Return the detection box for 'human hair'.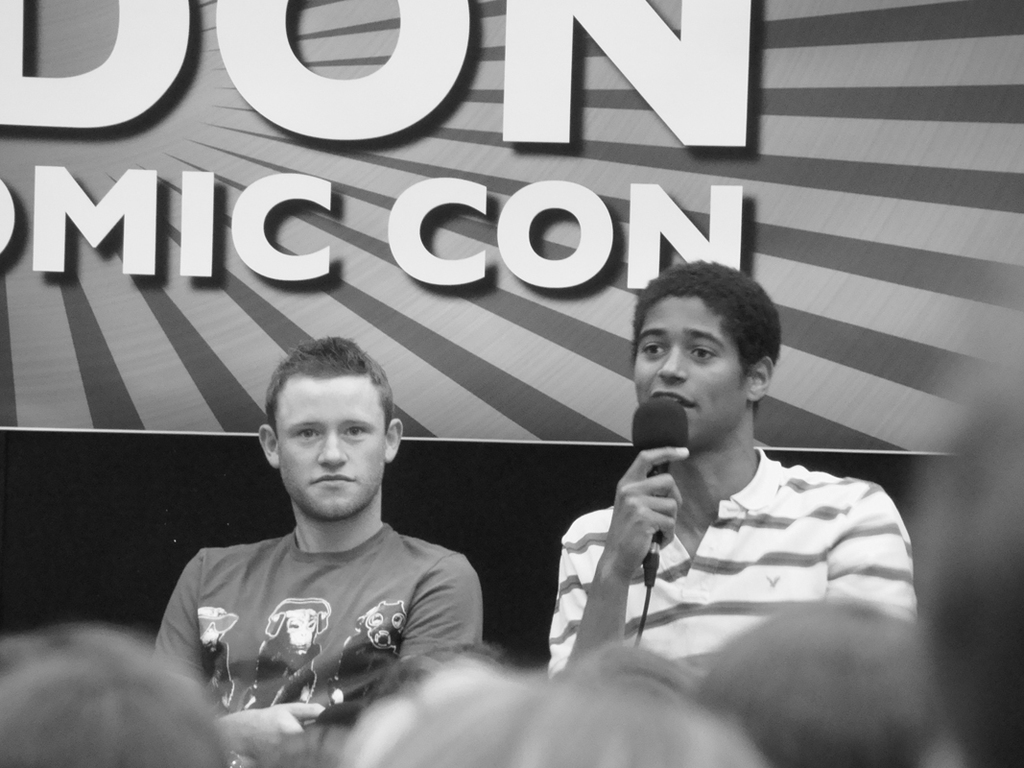
{"x1": 620, "y1": 261, "x2": 776, "y2": 430}.
